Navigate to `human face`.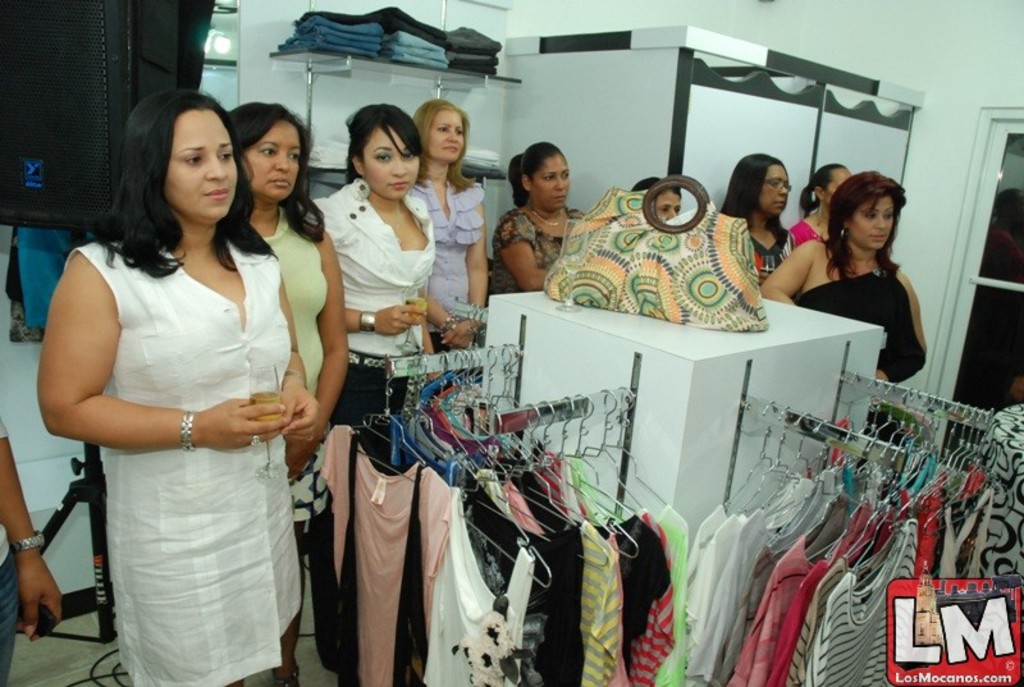
Navigation target: bbox=[428, 105, 467, 168].
